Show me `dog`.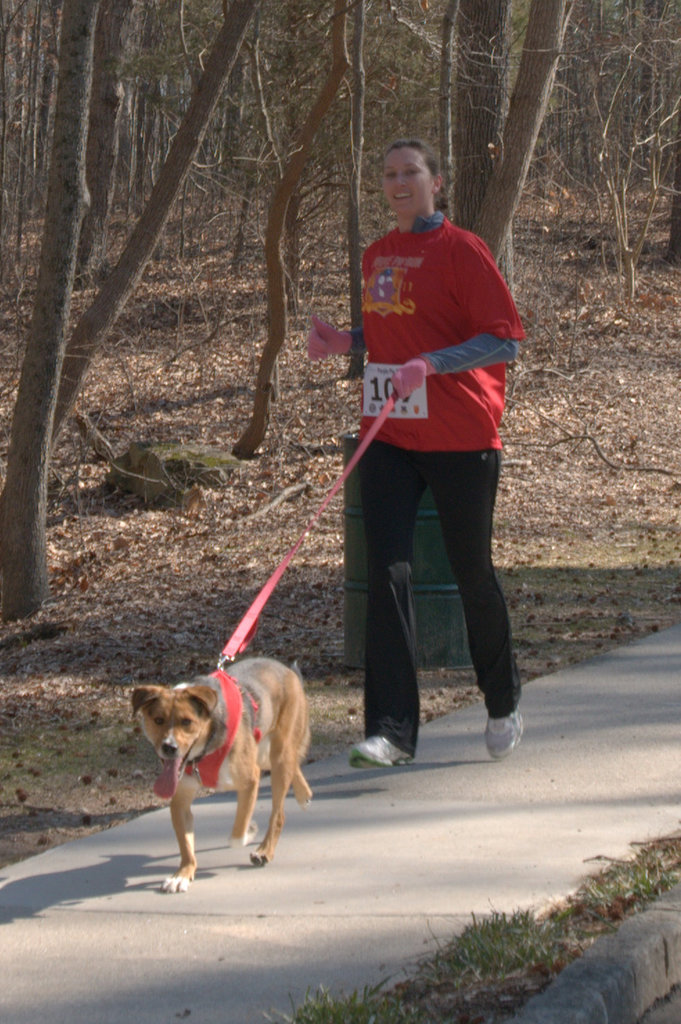
`dog` is here: locate(127, 659, 317, 890).
